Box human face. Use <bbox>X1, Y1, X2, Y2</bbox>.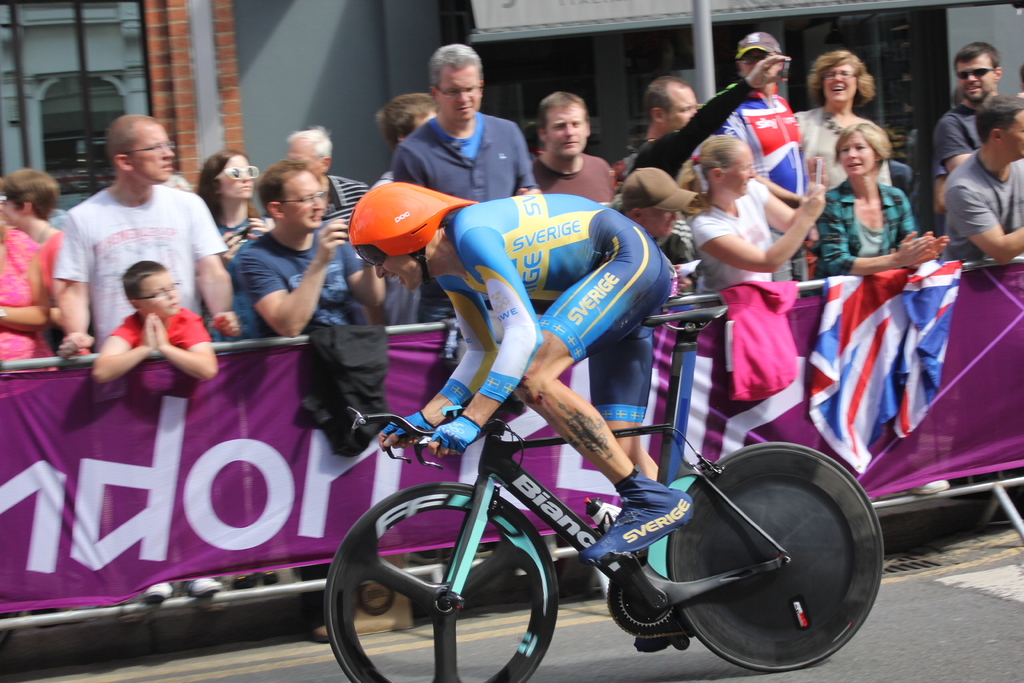
<bbox>375, 252, 424, 294</bbox>.
